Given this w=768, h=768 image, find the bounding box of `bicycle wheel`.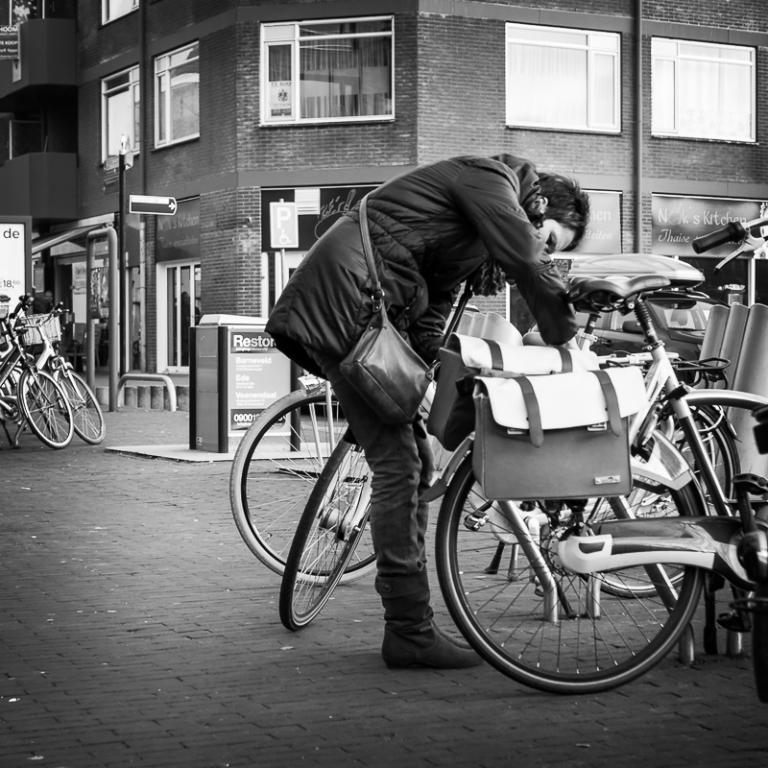
locate(279, 421, 376, 634).
